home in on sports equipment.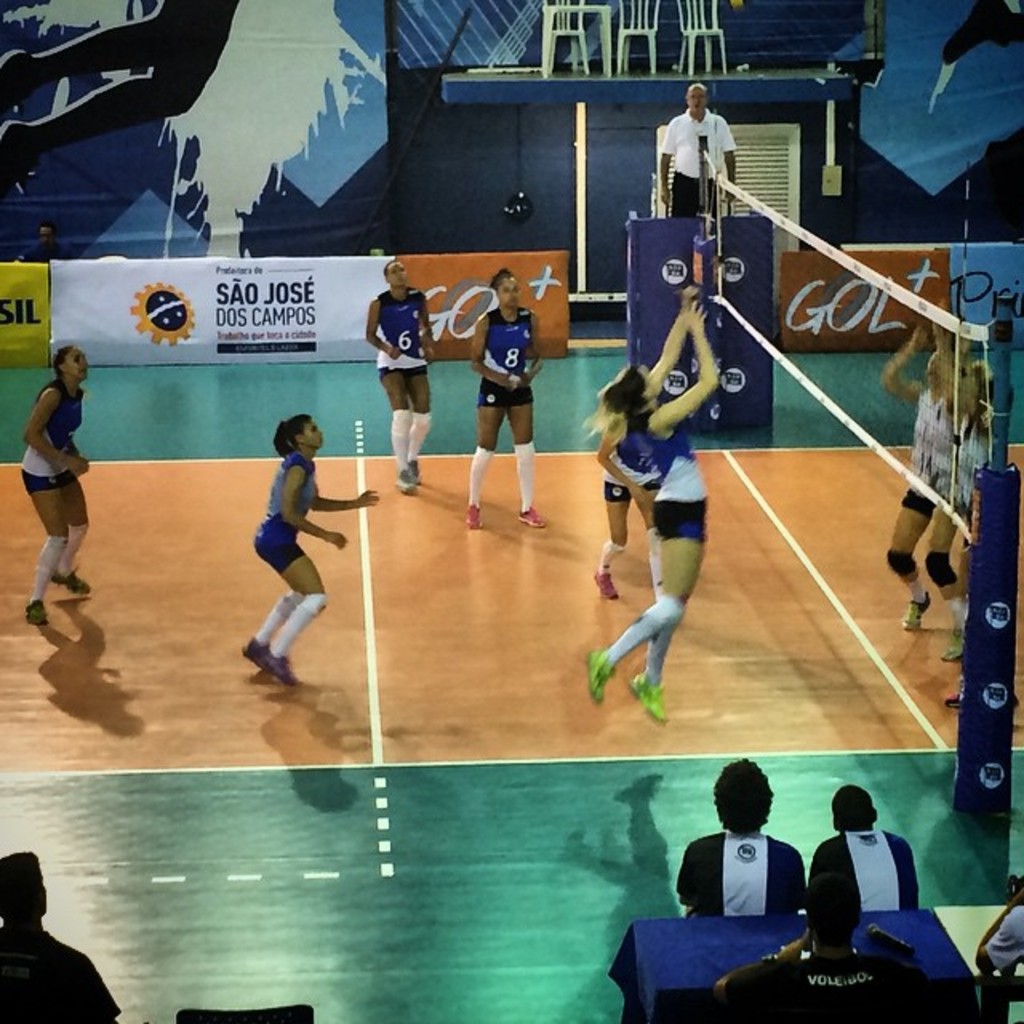
Homed in at pyautogui.locateOnScreen(595, 653, 613, 702).
